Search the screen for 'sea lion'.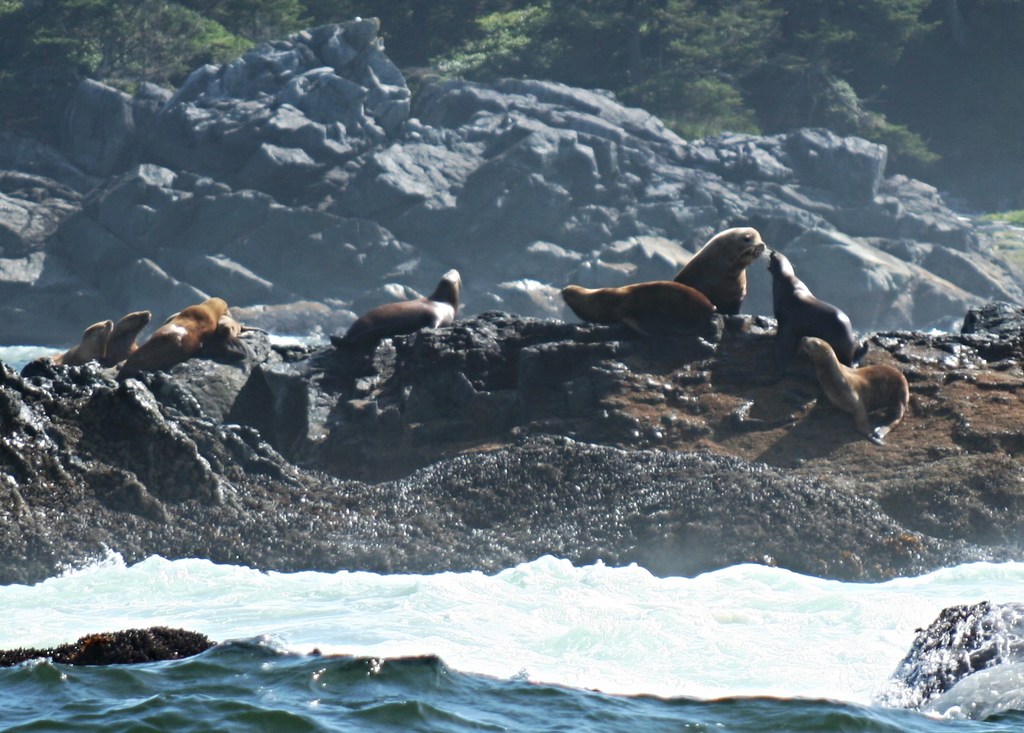
Found at left=797, top=336, right=908, bottom=447.
